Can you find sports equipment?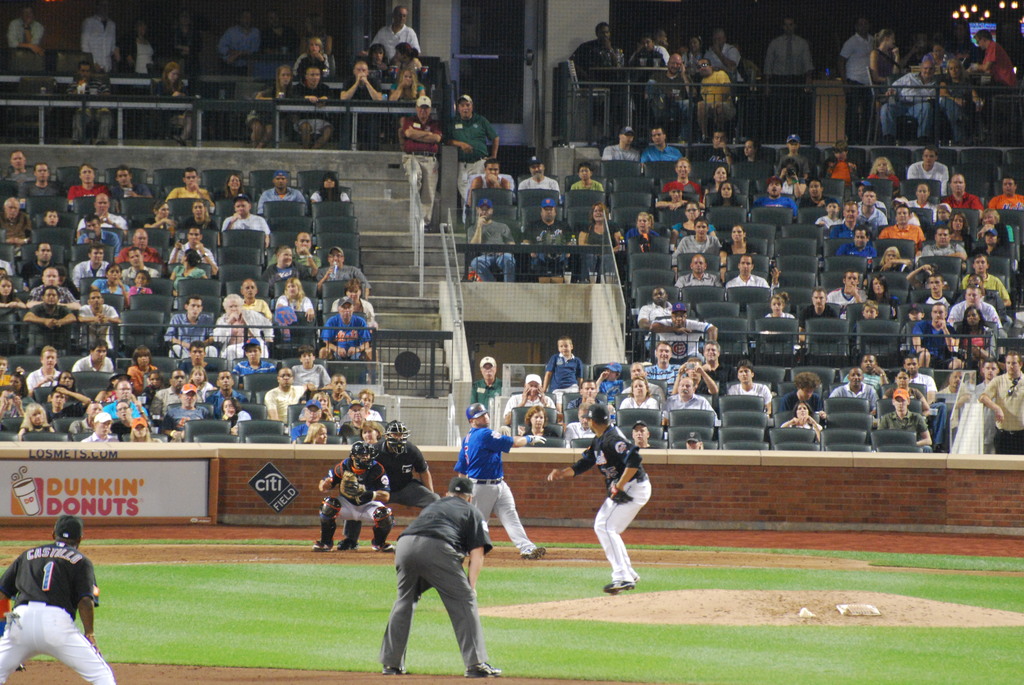
Yes, bounding box: [376, 505, 399, 537].
